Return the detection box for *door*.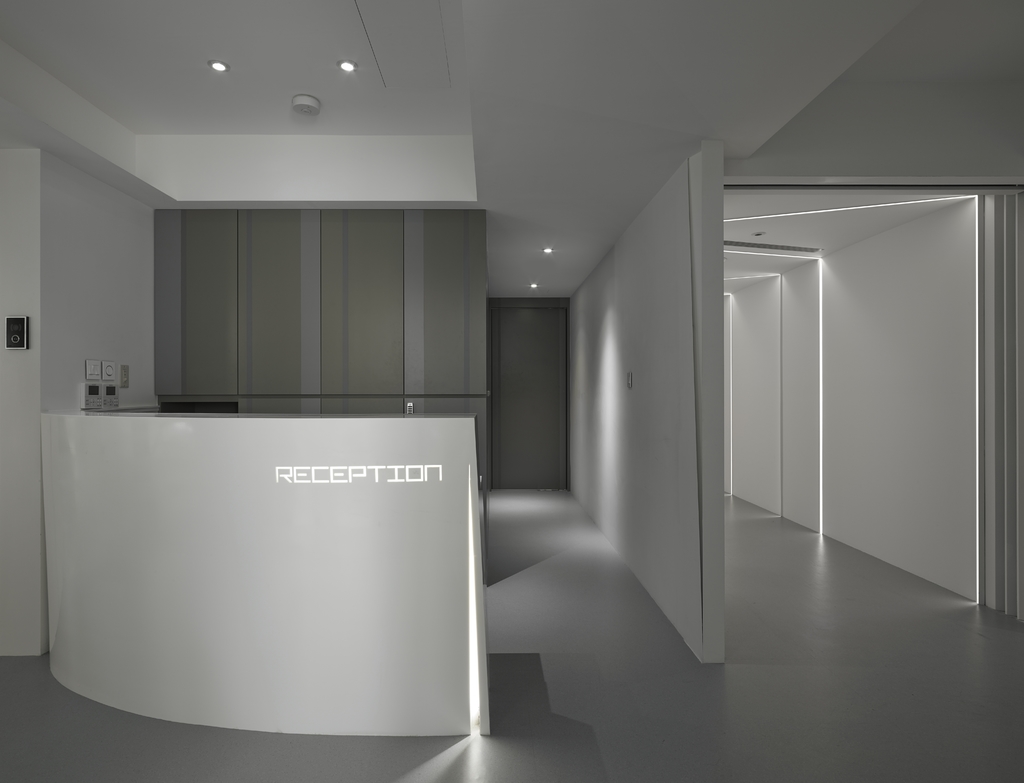
left=492, top=306, right=570, bottom=487.
